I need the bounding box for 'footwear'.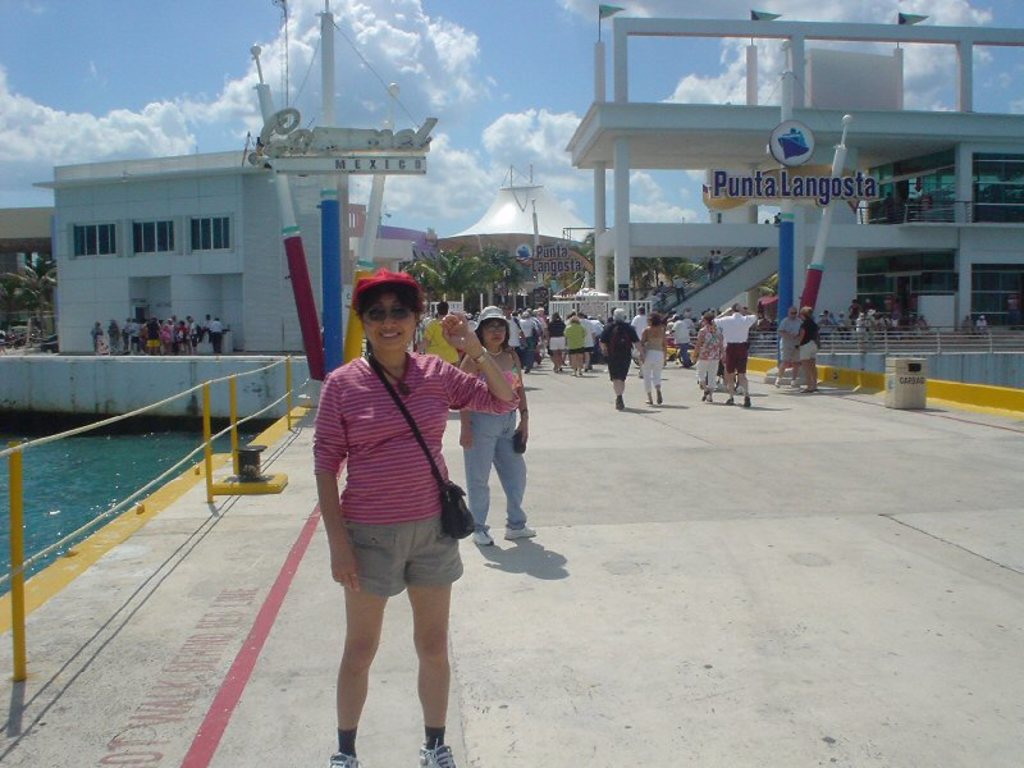
Here it is: [x1=493, y1=521, x2=539, y2=541].
